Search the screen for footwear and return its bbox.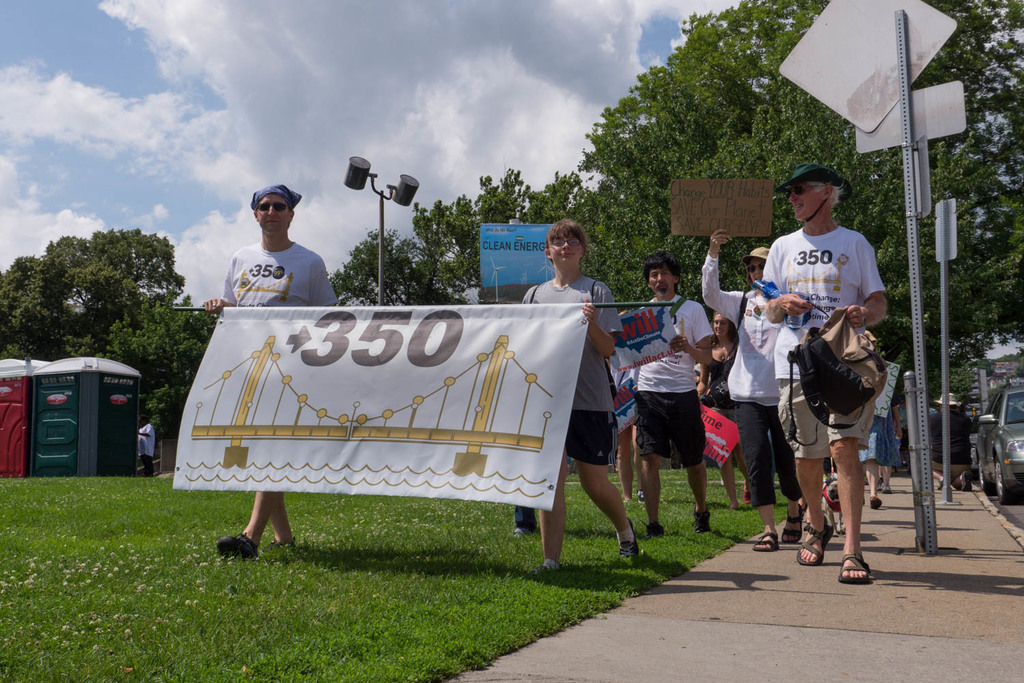
Found: x1=261, y1=539, x2=296, y2=552.
